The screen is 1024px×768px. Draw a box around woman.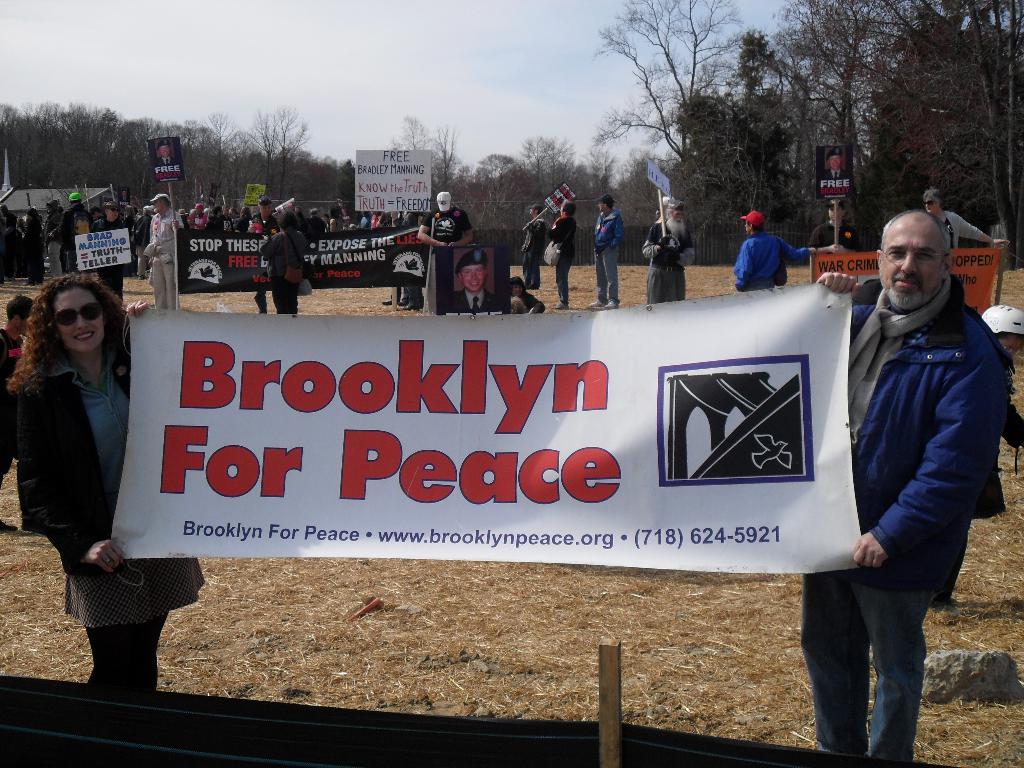
{"x1": 0, "y1": 275, "x2": 207, "y2": 700}.
